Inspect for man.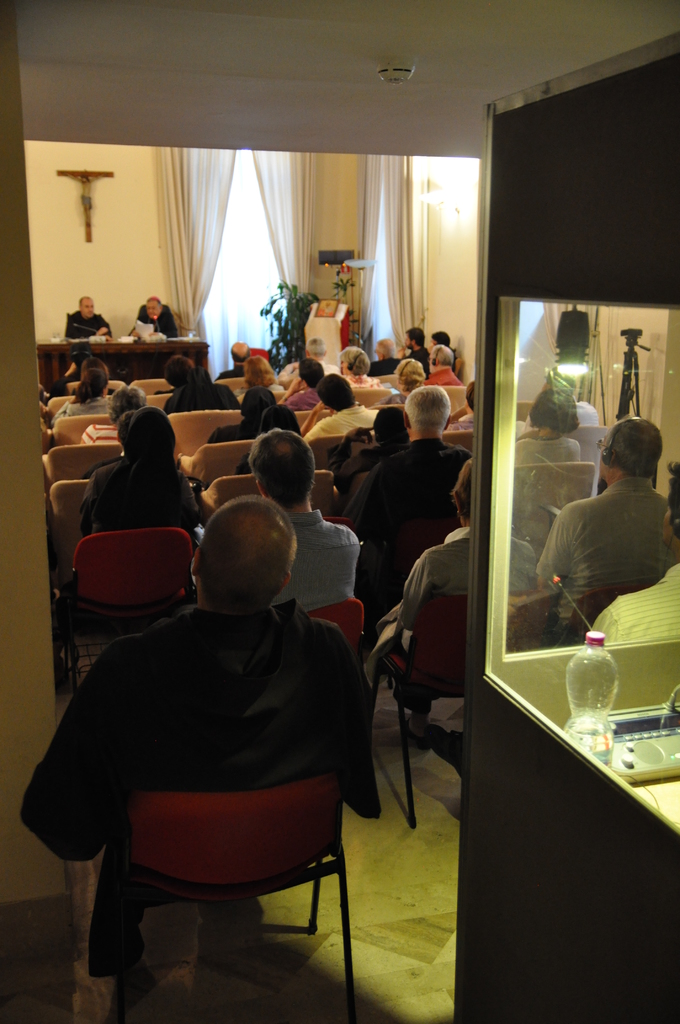
Inspection: box(343, 377, 450, 612).
